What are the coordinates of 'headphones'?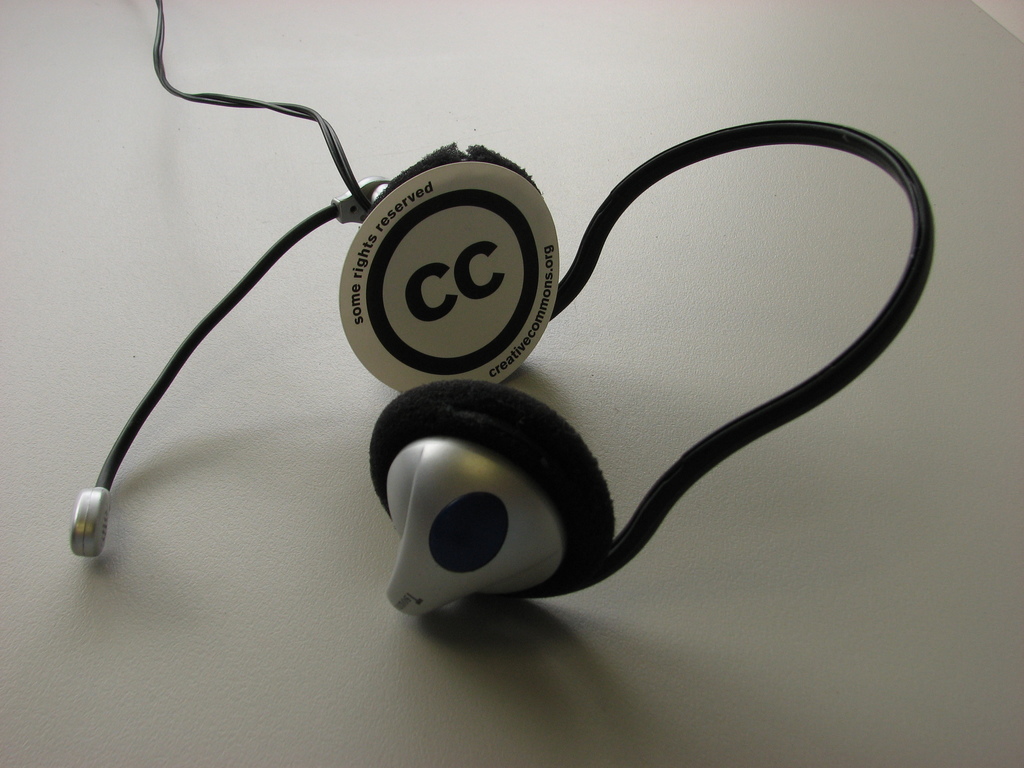
<region>114, 67, 947, 652</region>.
